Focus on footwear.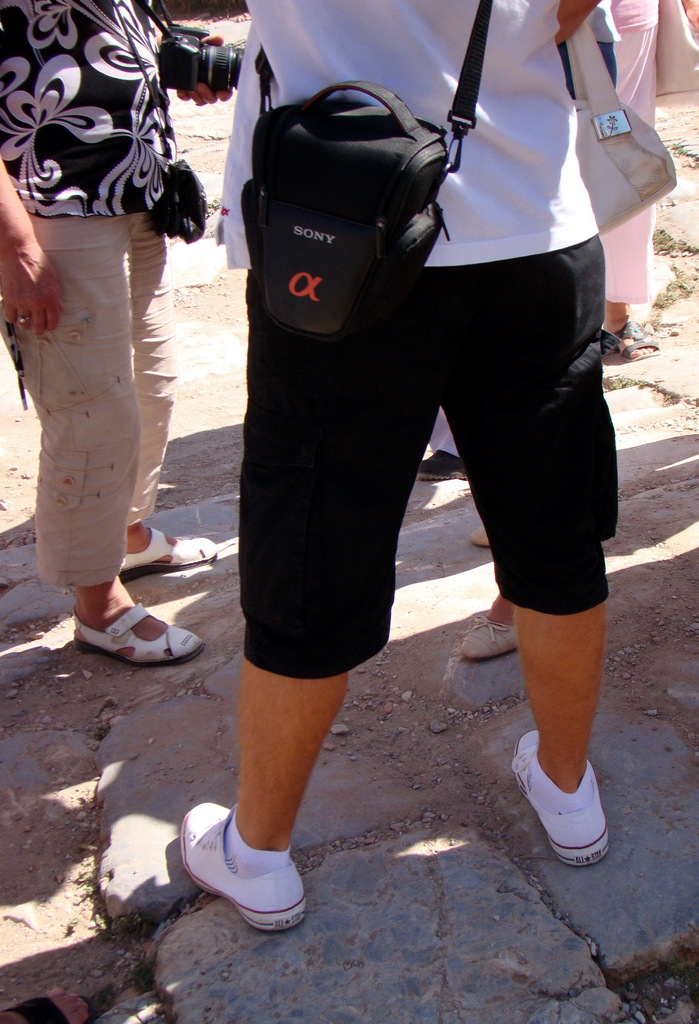
Focused at 464,615,522,655.
